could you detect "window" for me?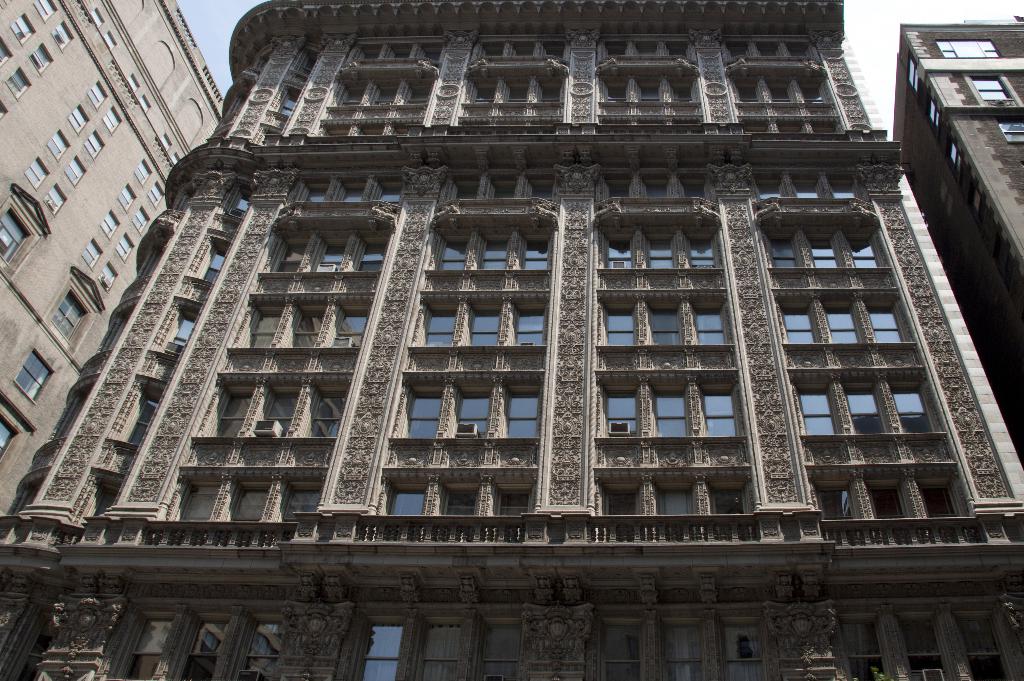
Detection result: crop(46, 184, 65, 214).
